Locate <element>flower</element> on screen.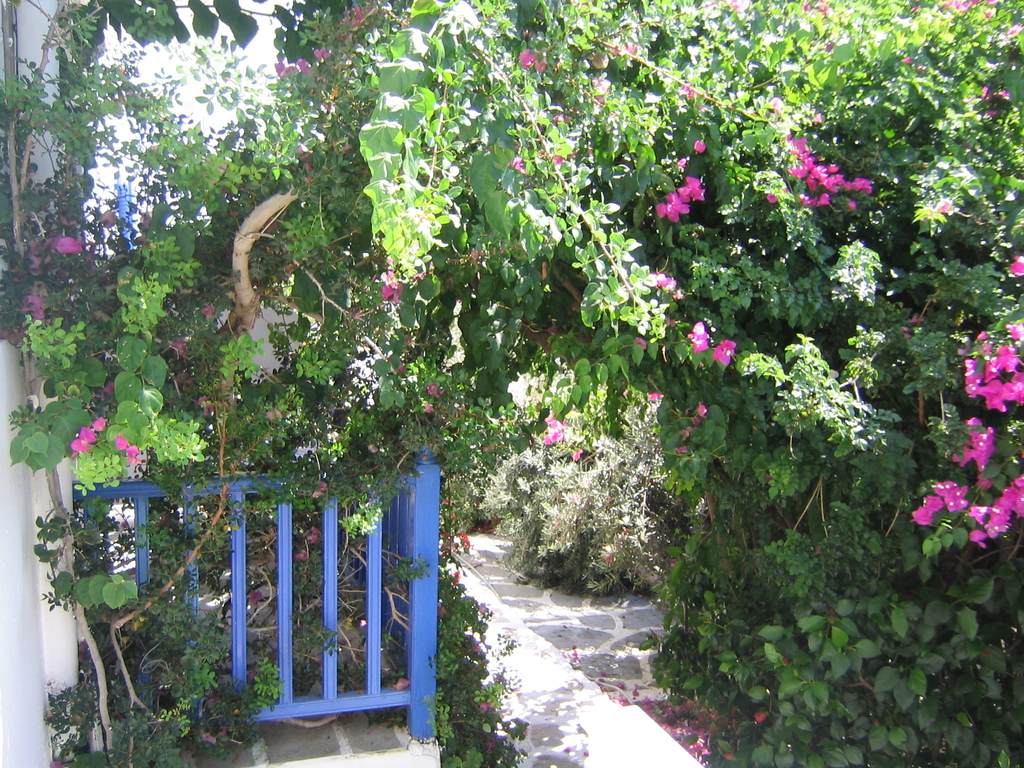
On screen at 375:274:401:303.
